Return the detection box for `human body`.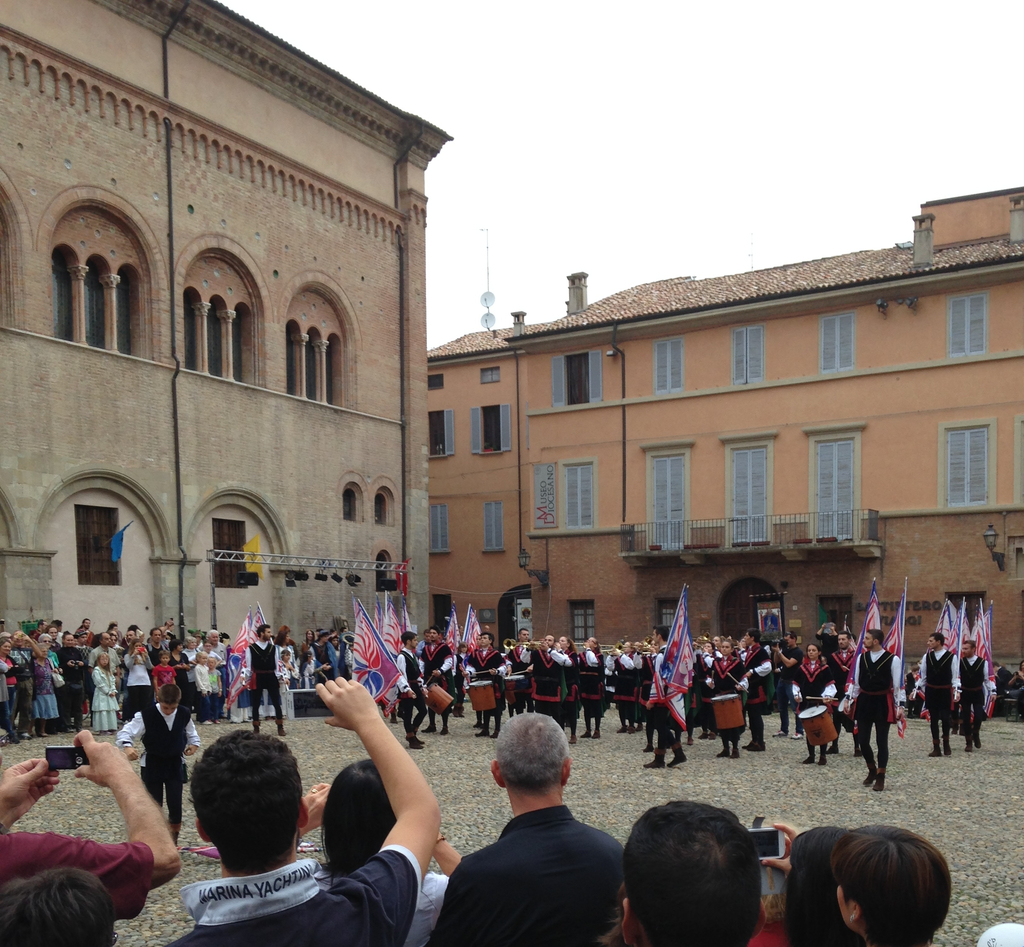
locate(0, 726, 186, 929).
